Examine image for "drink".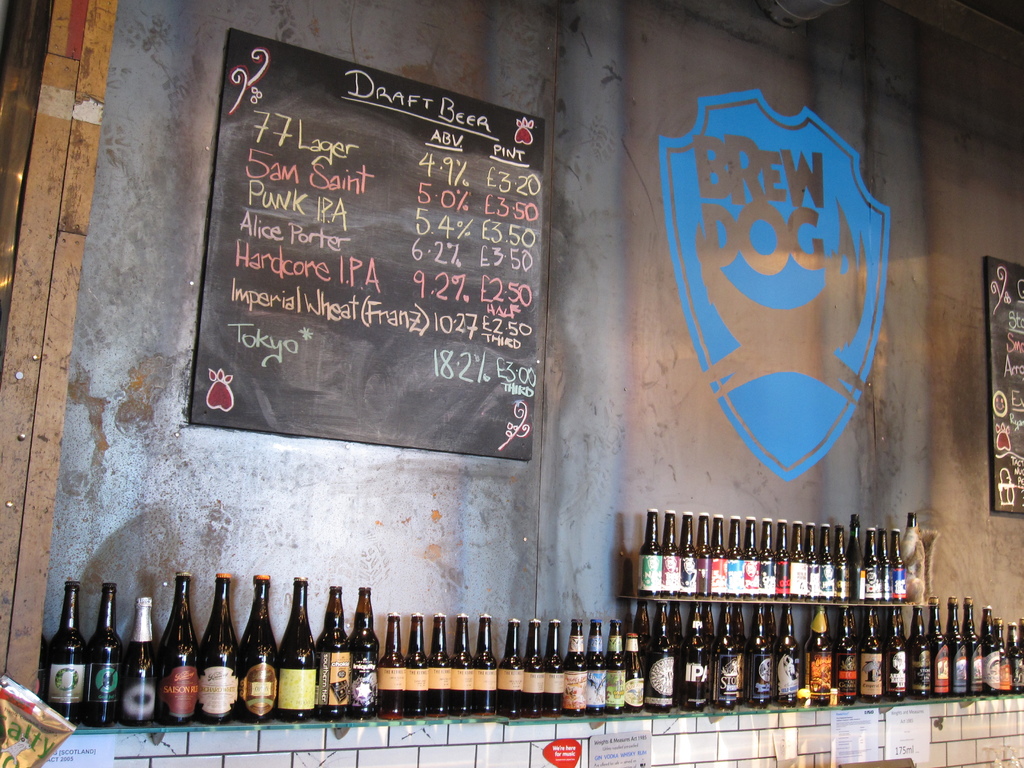
Examination result: BBox(652, 600, 673, 710).
